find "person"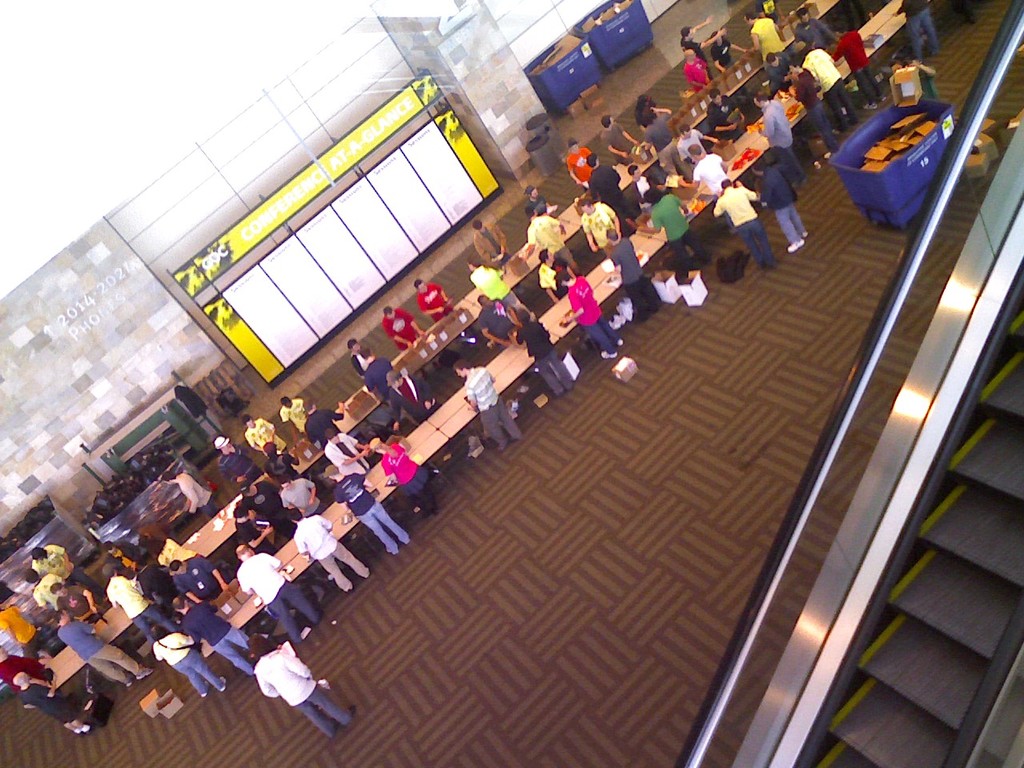
bbox(234, 544, 319, 630)
